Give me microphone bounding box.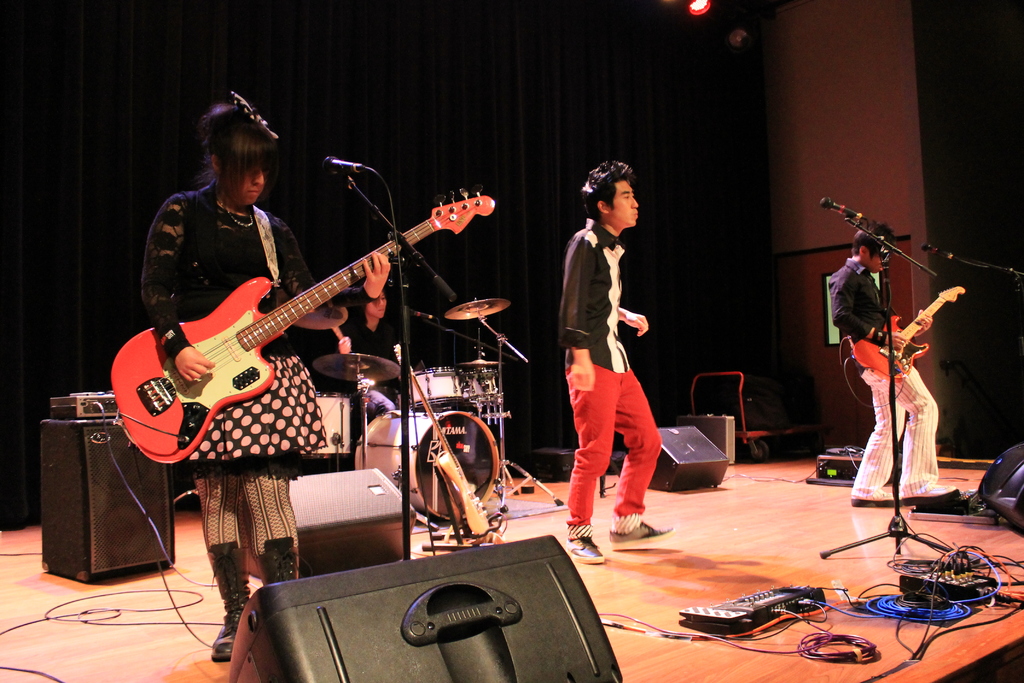
locate(321, 152, 369, 183).
